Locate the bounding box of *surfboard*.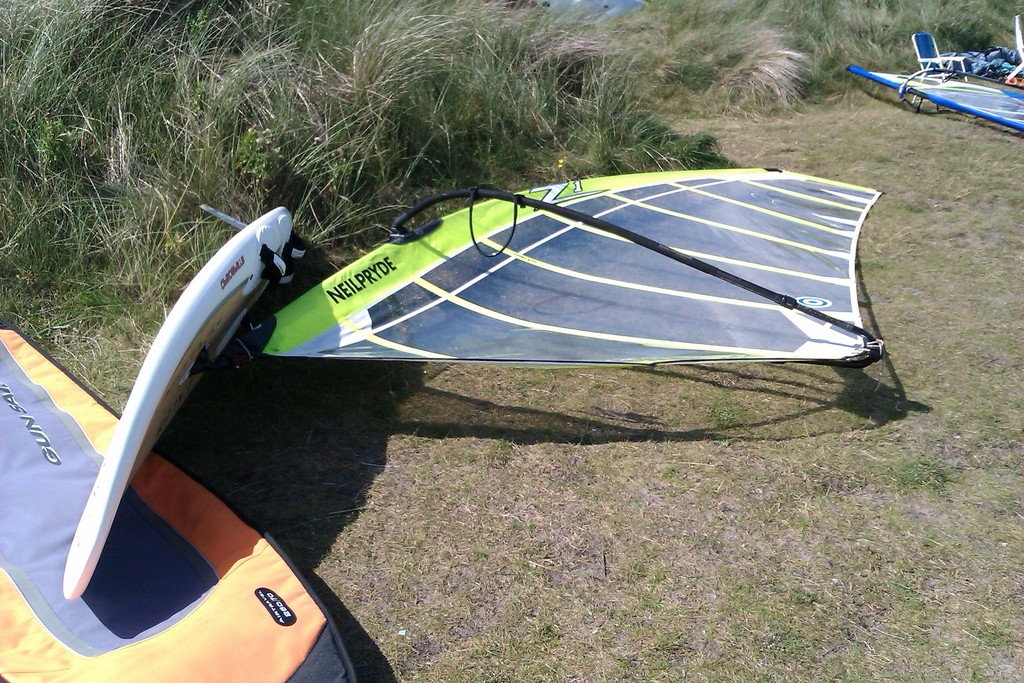
Bounding box: [63,206,295,601].
